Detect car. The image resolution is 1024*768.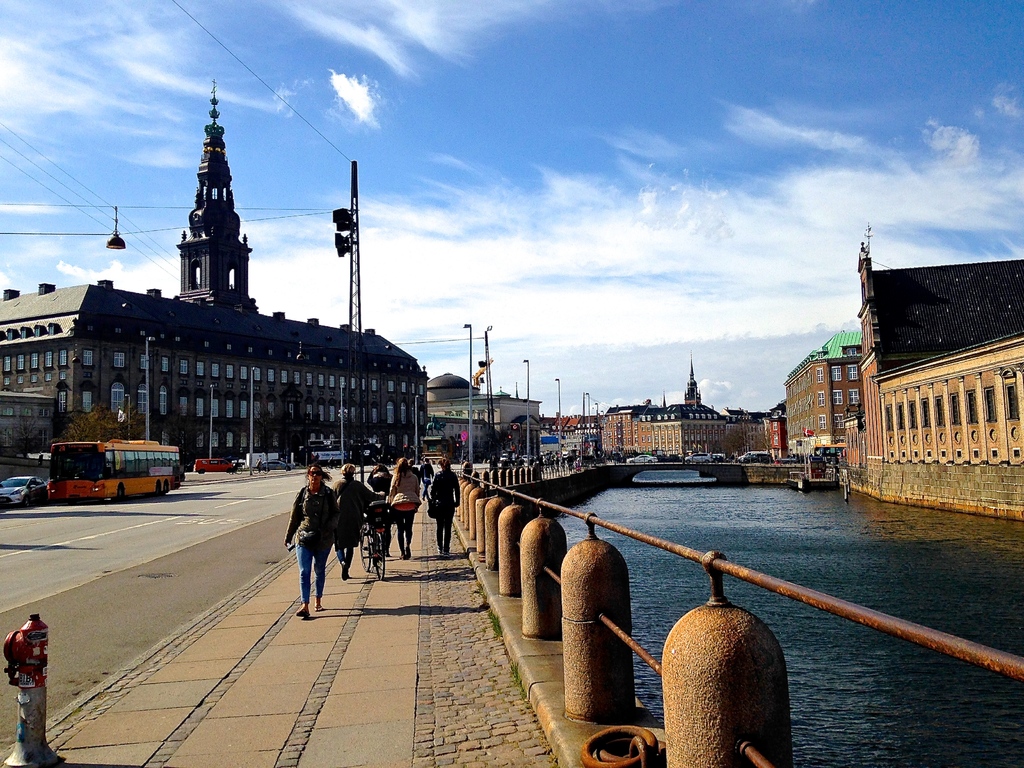
738 450 768 463.
